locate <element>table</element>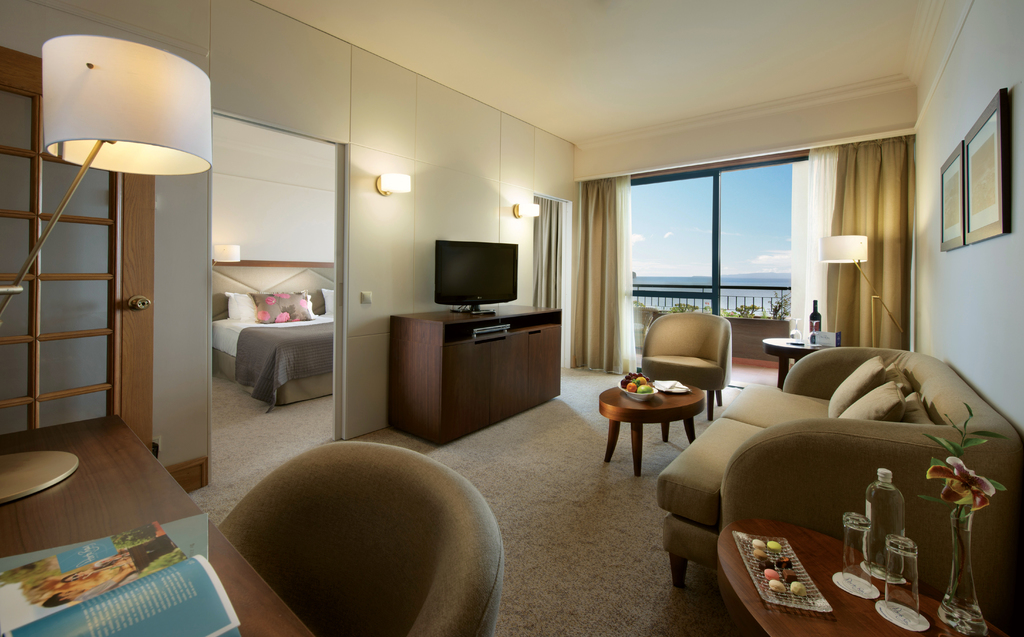
[left=598, top=380, right=706, bottom=476]
